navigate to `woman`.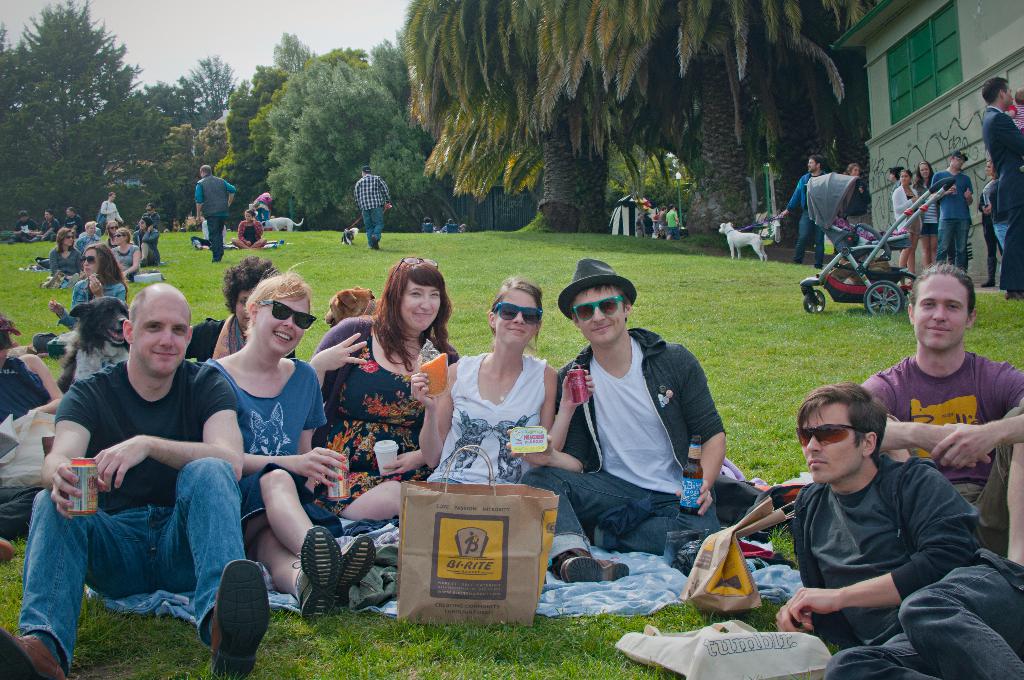
Navigation target: x1=33, y1=242, x2=129, y2=353.
